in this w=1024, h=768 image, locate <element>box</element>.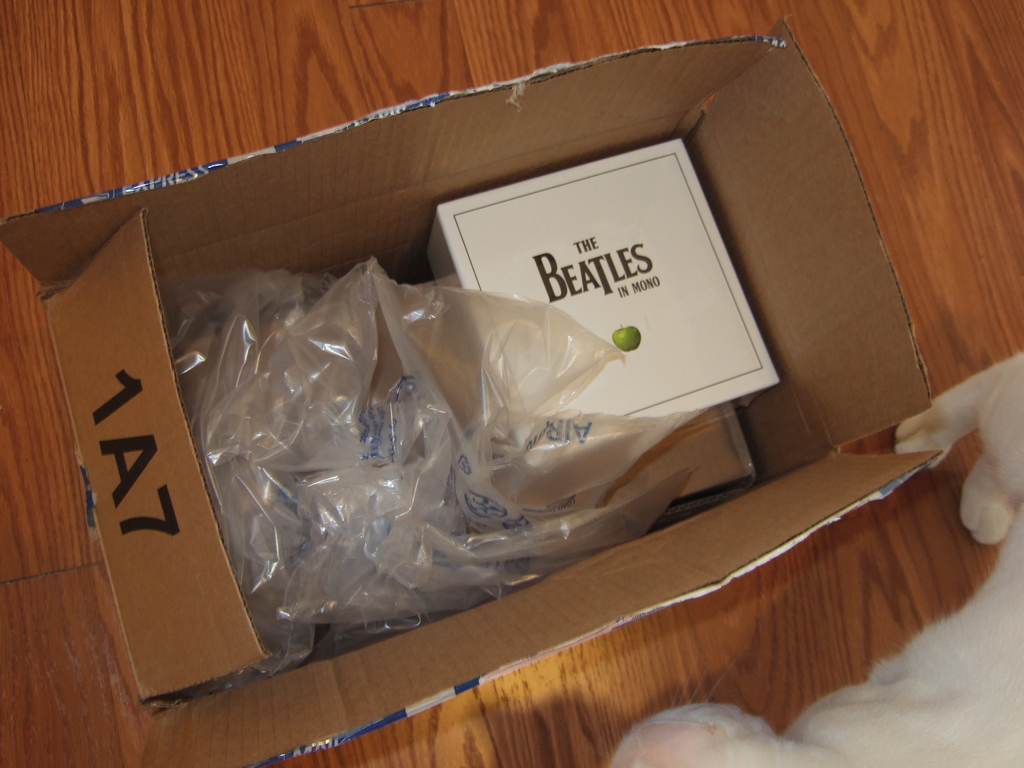
Bounding box: x1=34 y1=98 x2=975 y2=729.
